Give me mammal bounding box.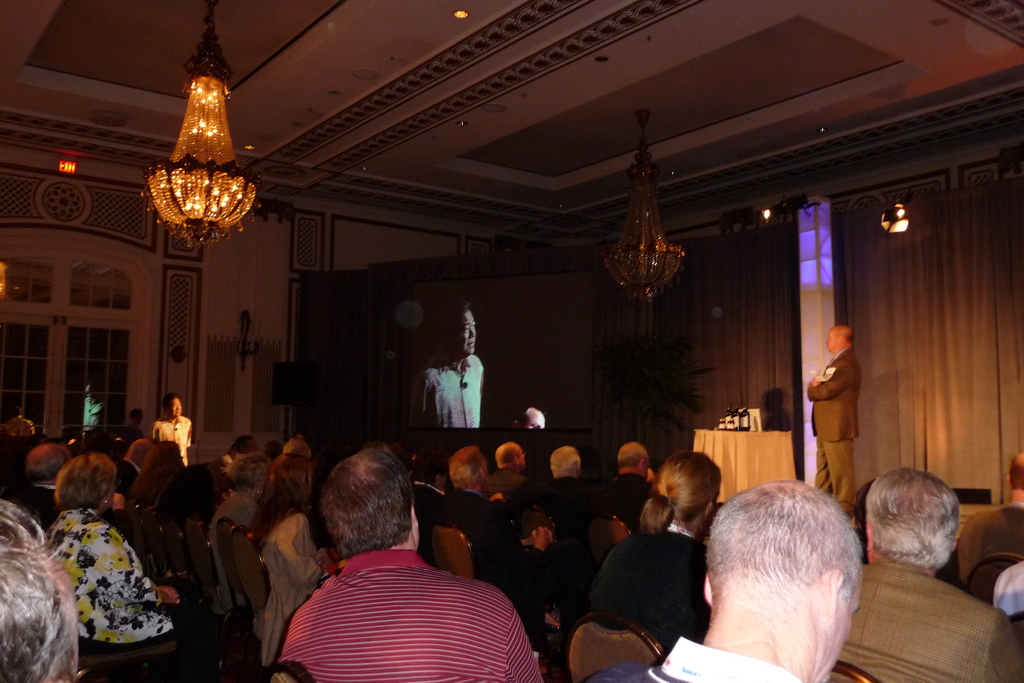
bbox=(580, 450, 724, 657).
